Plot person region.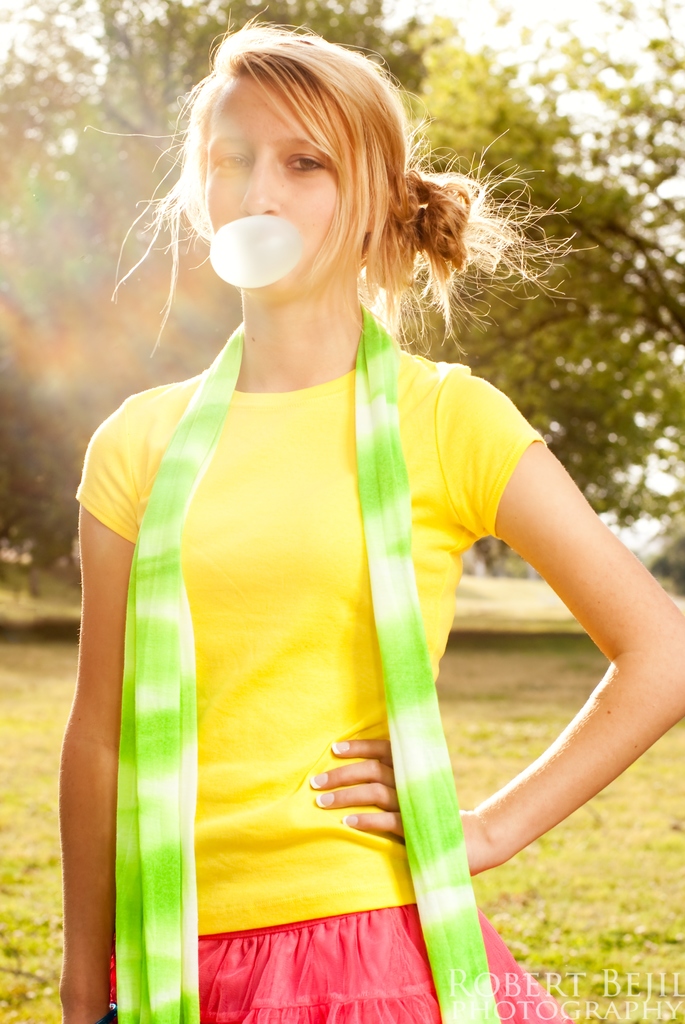
Plotted at l=62, t=18, r=625, b=1004.
